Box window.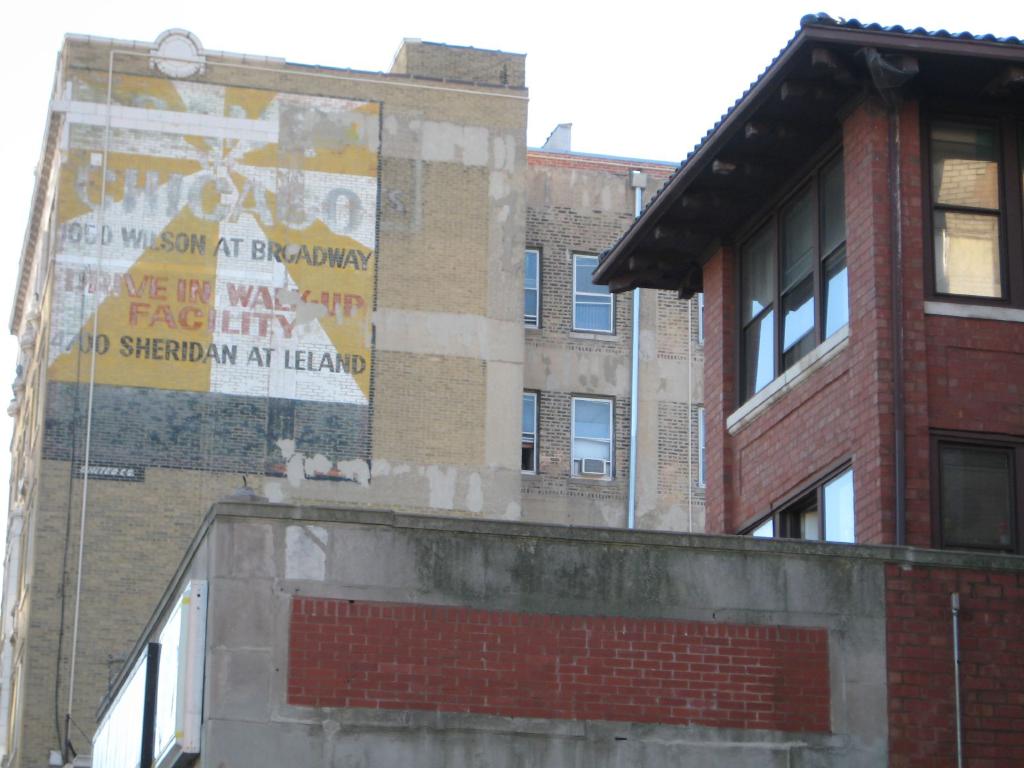
<box>916,80,1023,321</box>.
